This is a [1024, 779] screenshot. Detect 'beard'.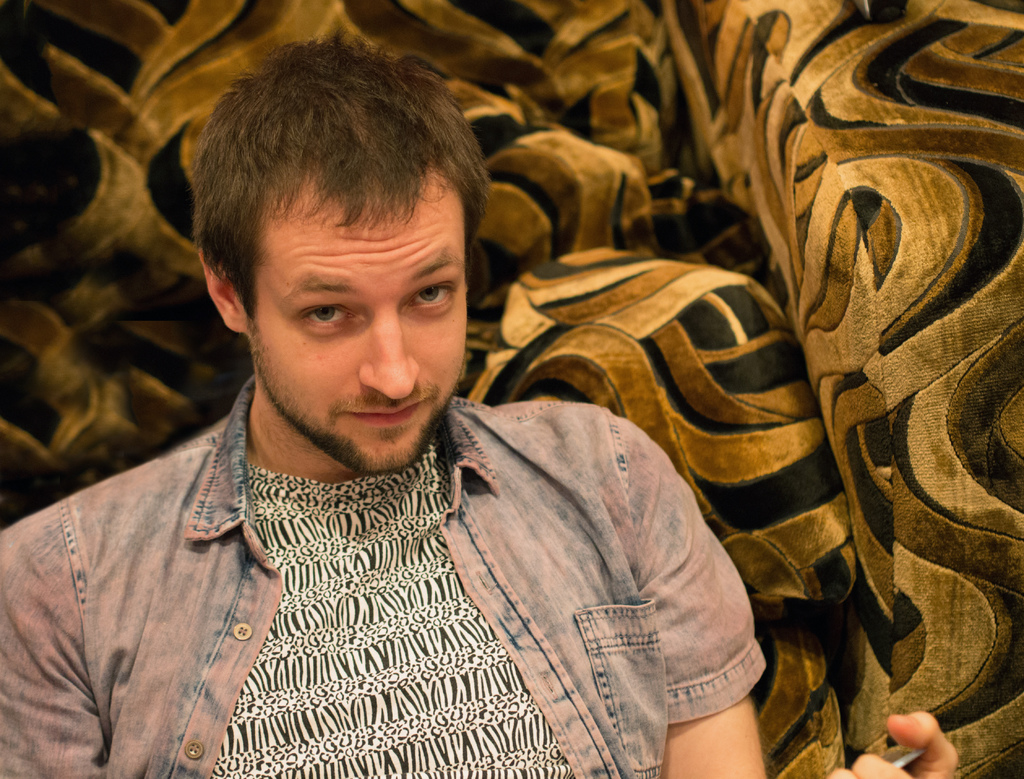
250 305 472 463.
